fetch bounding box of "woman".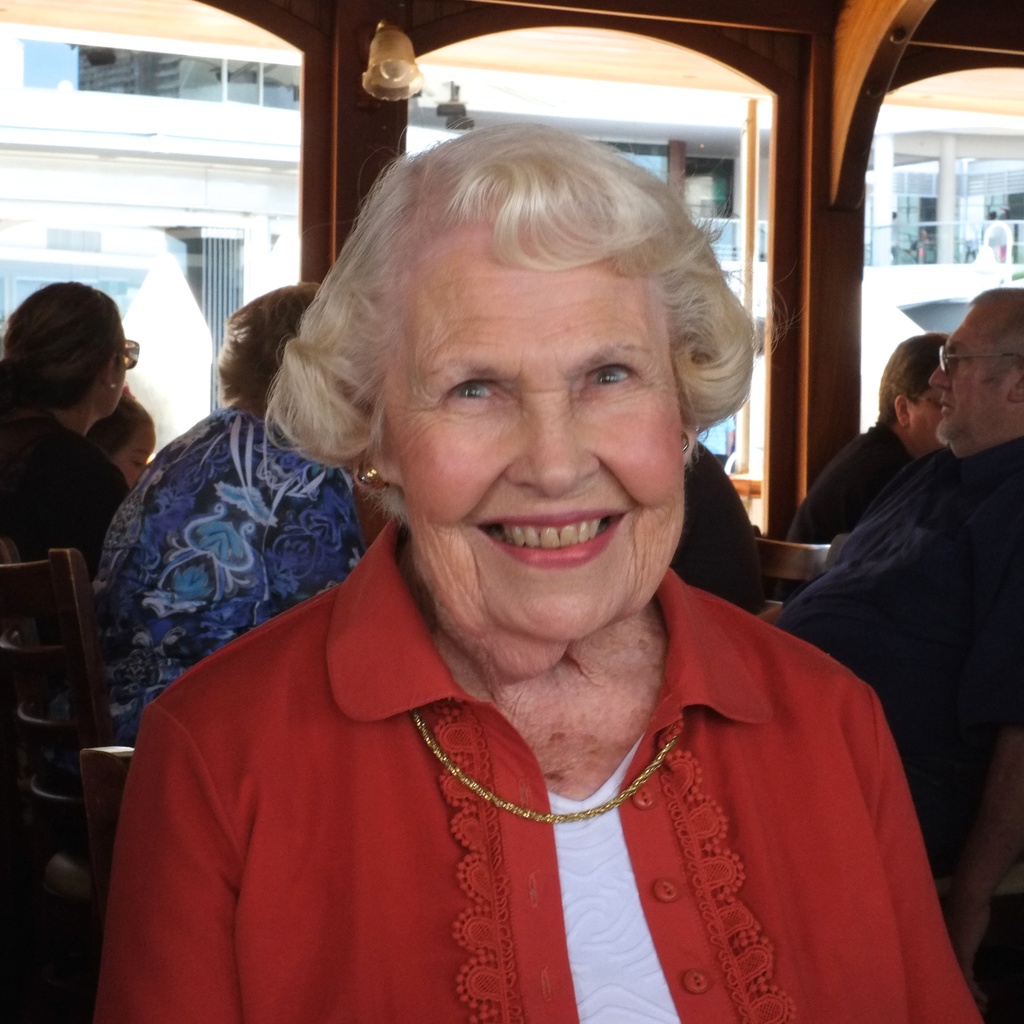
Bbox: pyautogui.locateOnScreen(79, 278, 363, 762).
